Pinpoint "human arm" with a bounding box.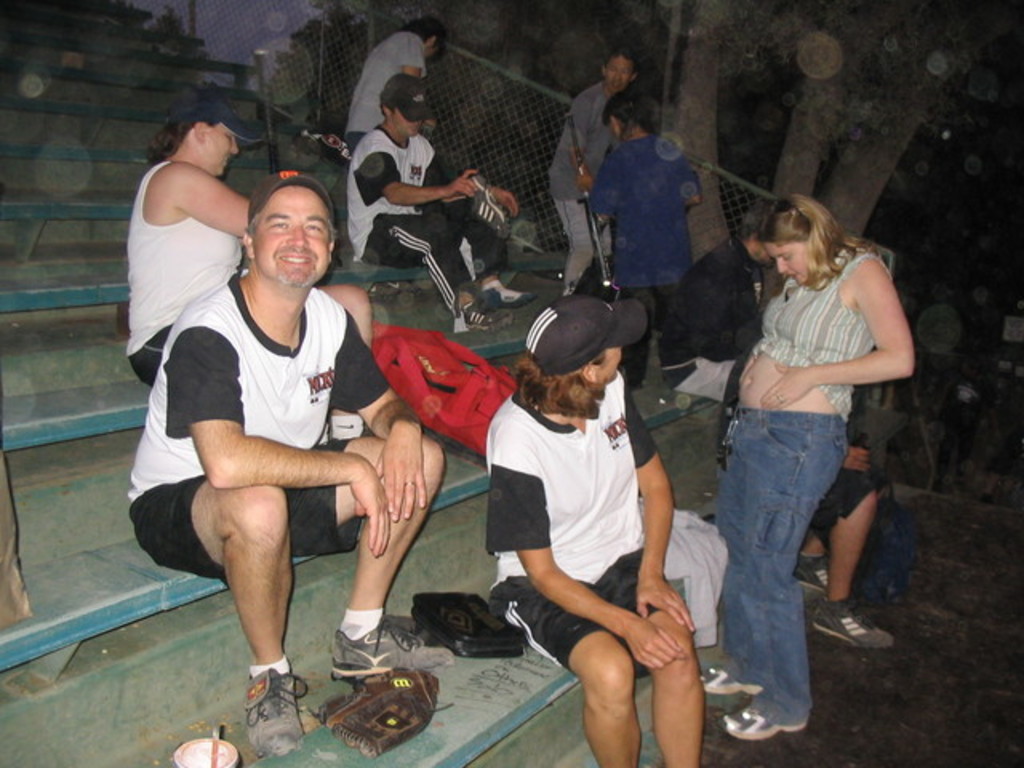
[566,98,595,202].
